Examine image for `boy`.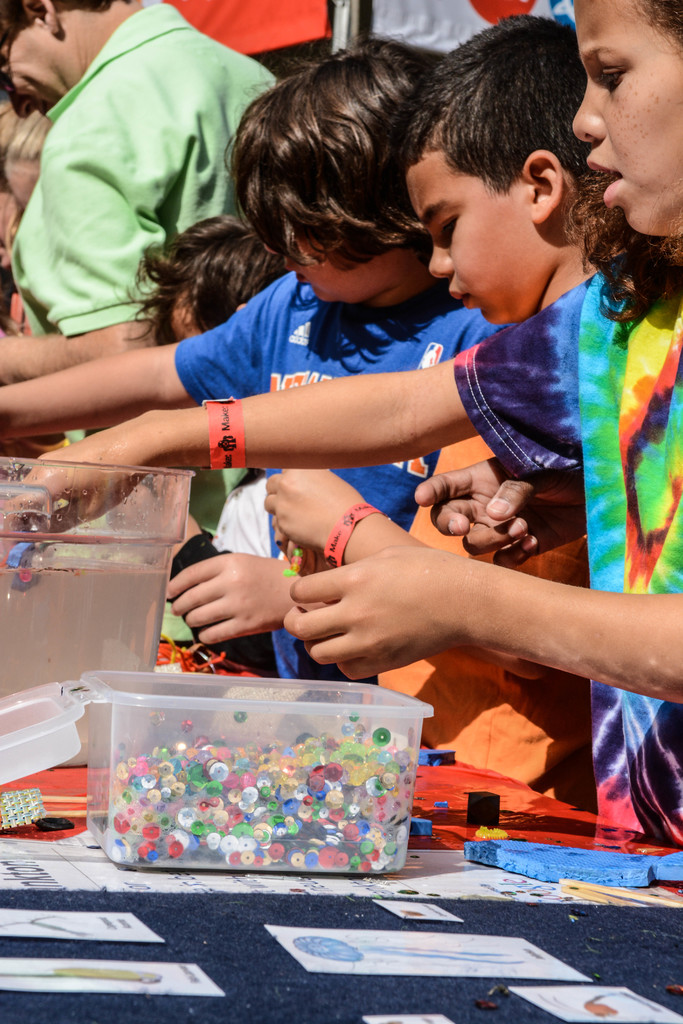
Examination result: bbox(125, 211, 291, 600).
